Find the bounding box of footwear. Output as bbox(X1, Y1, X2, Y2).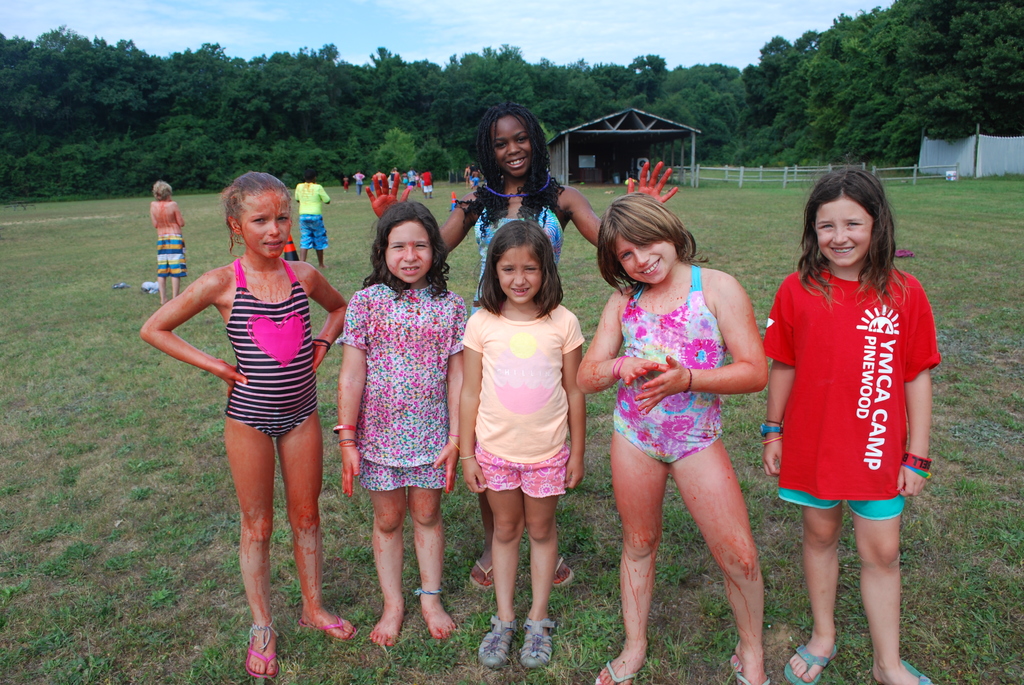
bbox(596, 668, 642, 684).
